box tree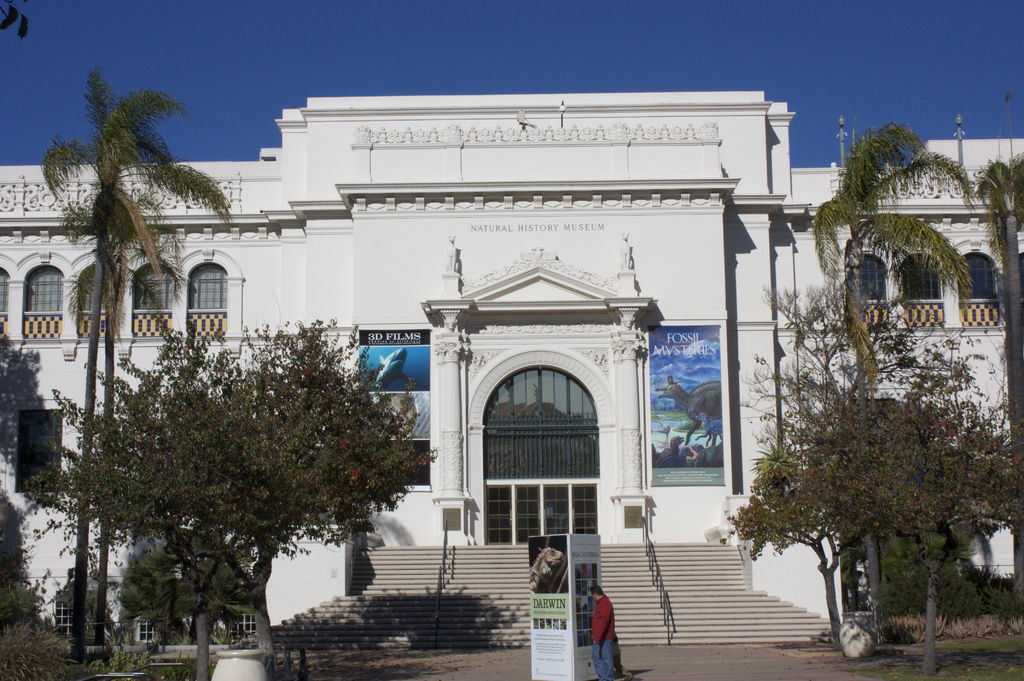
pyautogui.locateOnScreen(941, 137, 1023, 455)
